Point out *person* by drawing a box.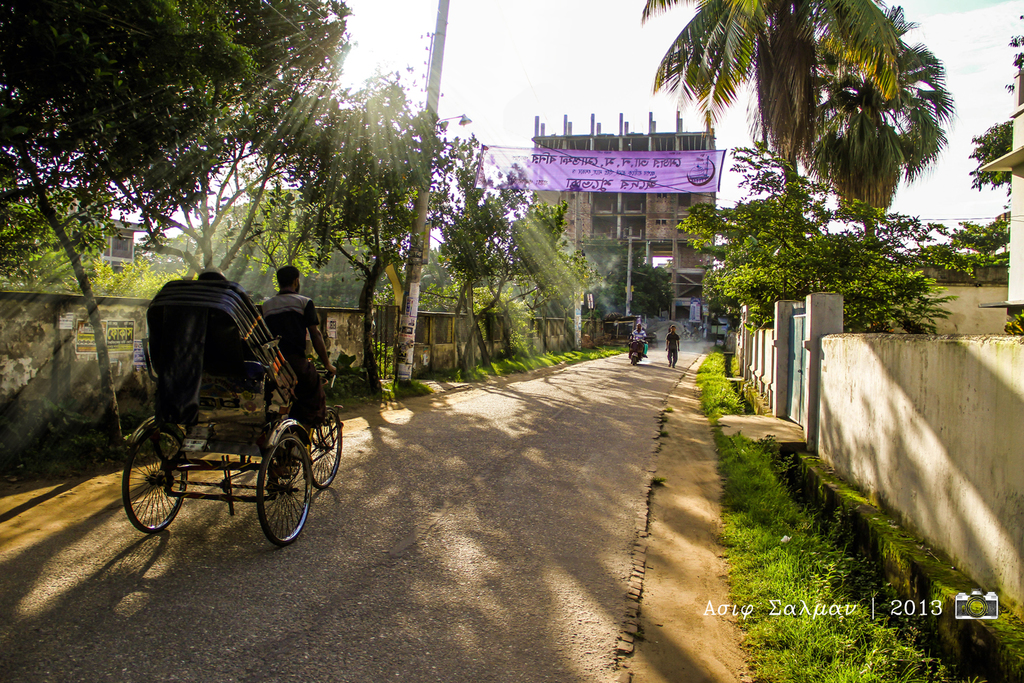
pyautogui.locateOnScreen(662, 320, 677, 371).
